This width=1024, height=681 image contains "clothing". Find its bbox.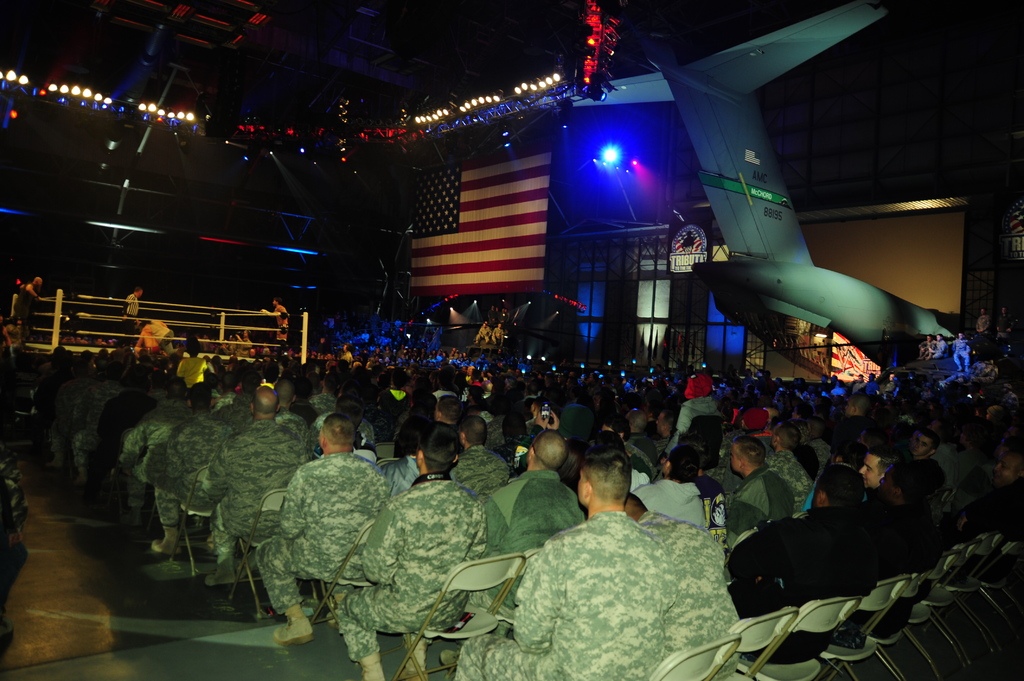
[x1=712, y1=467, x2=738, y2=496].
